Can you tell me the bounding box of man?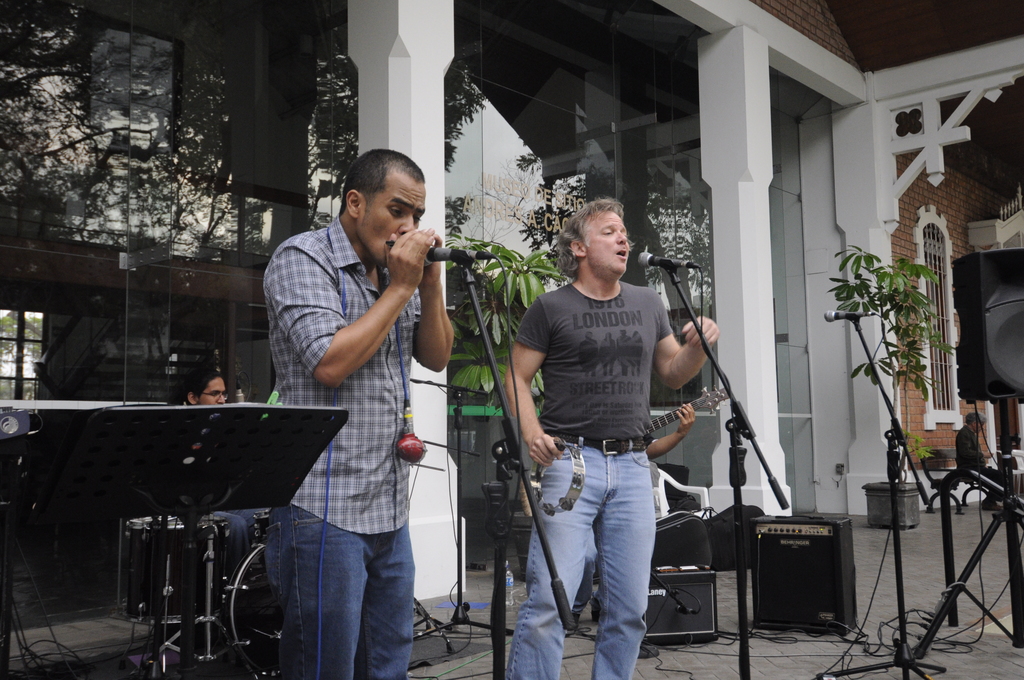
Rect(176, 372, 261, 567).
